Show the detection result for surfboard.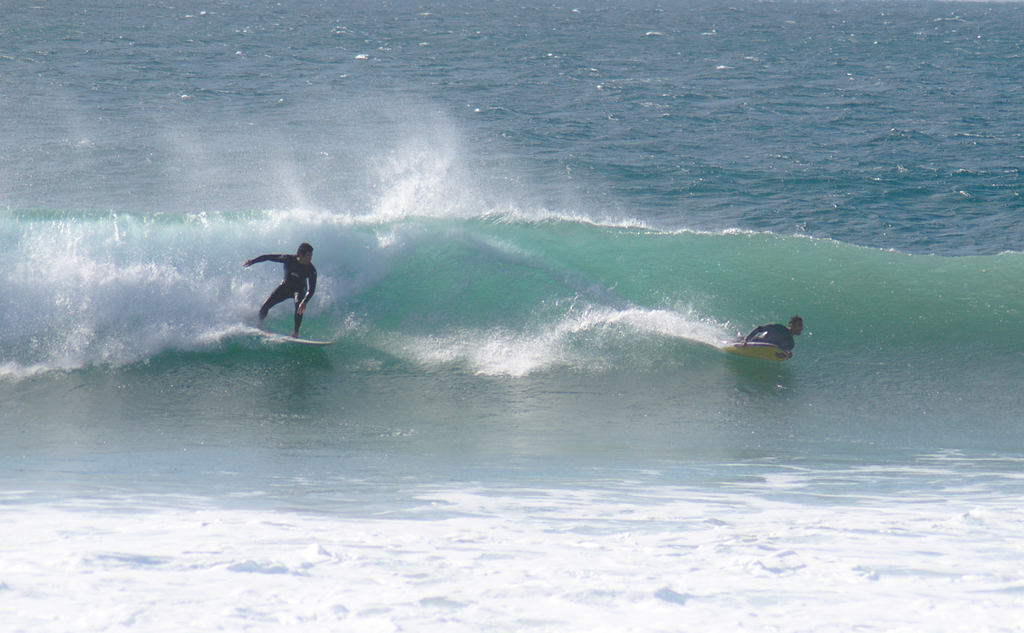
x1=713 y1=341 x2=778 y2=365.
